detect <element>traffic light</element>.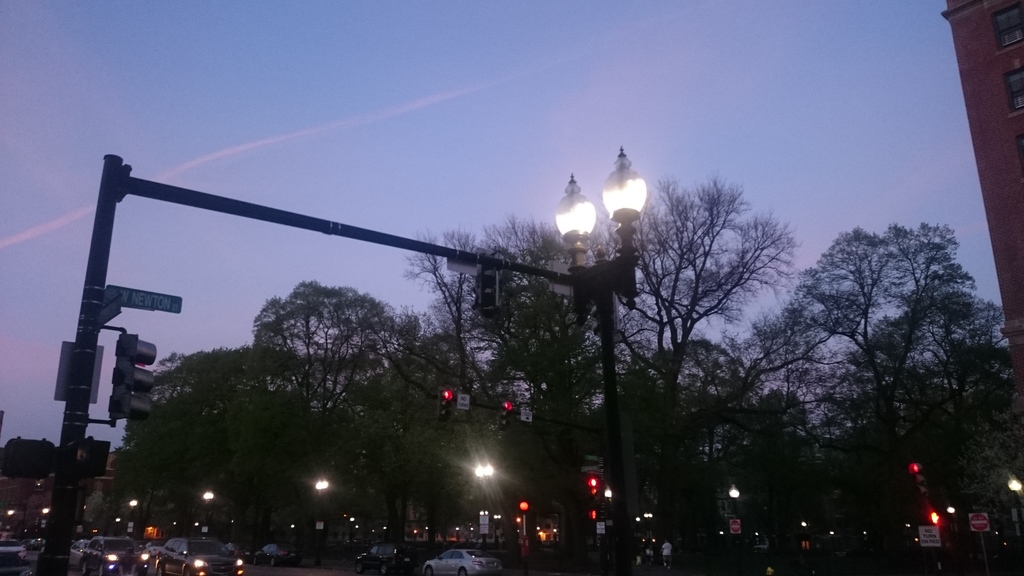
Detected at {"left": 907, "top": 463, "right": 927, "bottom": 497}.
